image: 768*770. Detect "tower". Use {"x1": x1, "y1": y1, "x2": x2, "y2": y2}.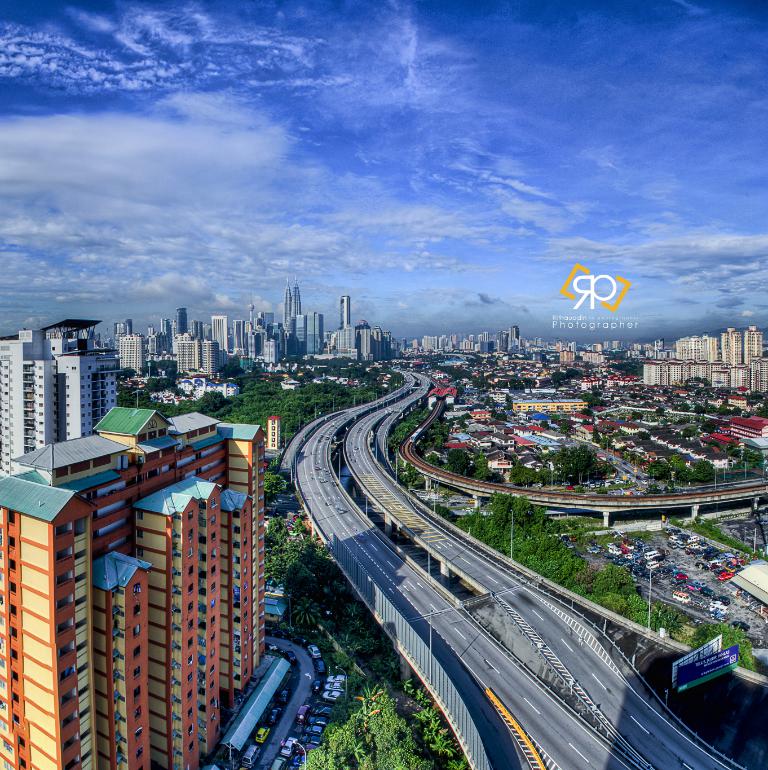
{"x1": 121, "y1": 333, "x2": 147, "y2": 373}.
